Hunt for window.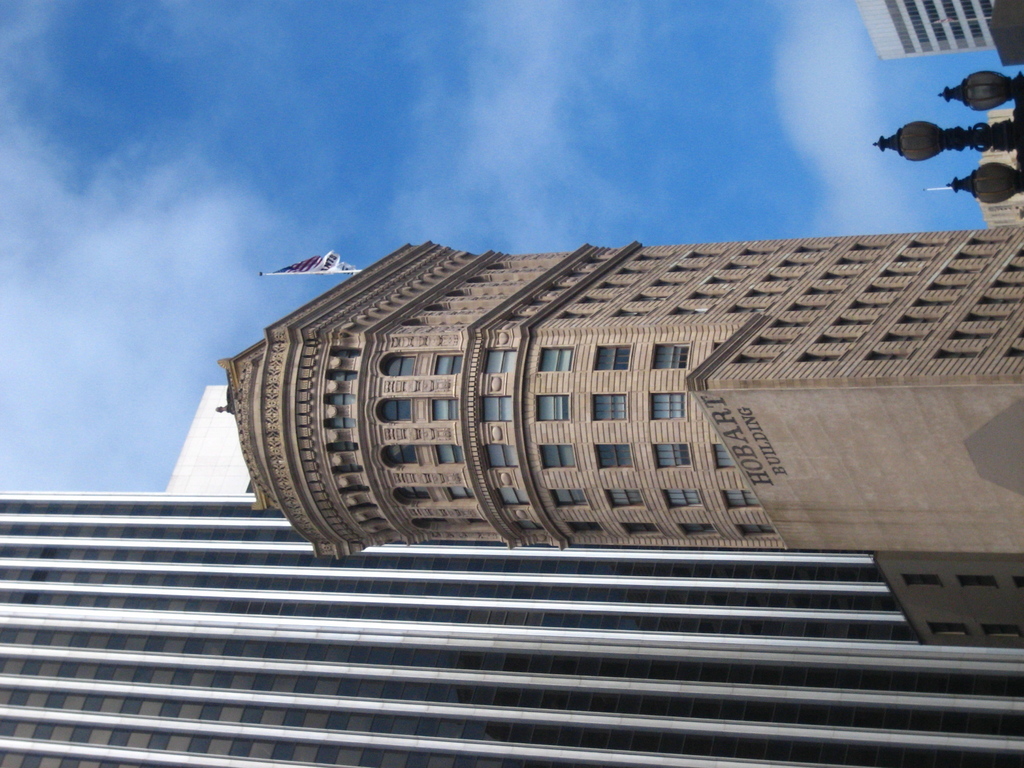
Hunted down at <region>1010, 570, 1022, 589</region>.
